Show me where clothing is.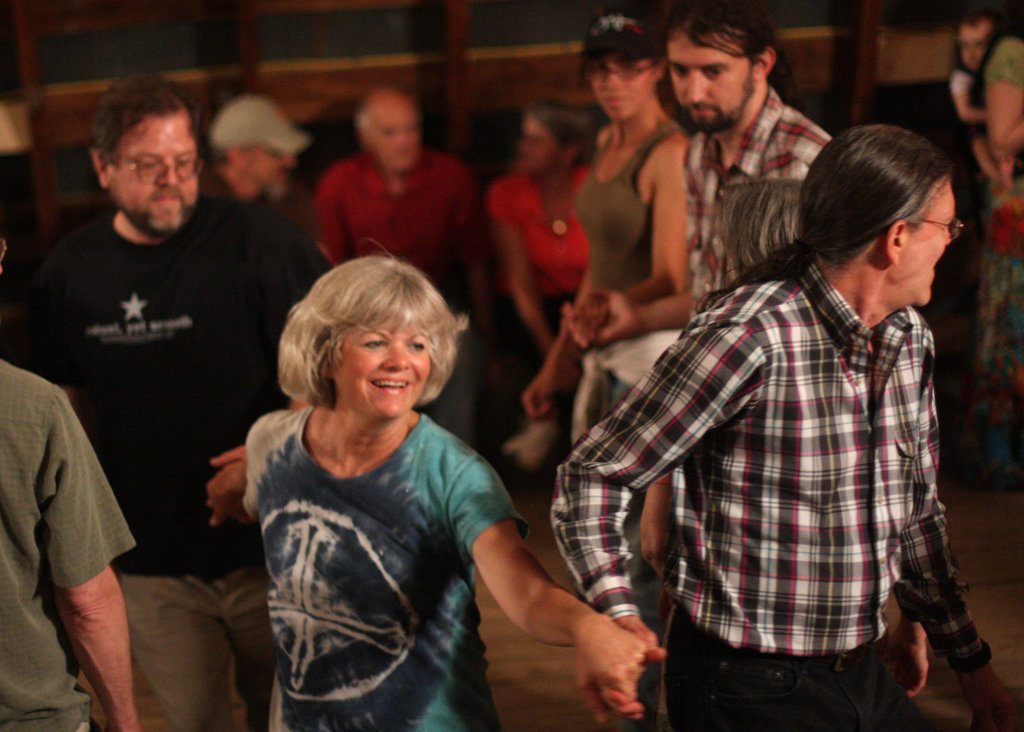
clothing is at 671/87/840/313.
